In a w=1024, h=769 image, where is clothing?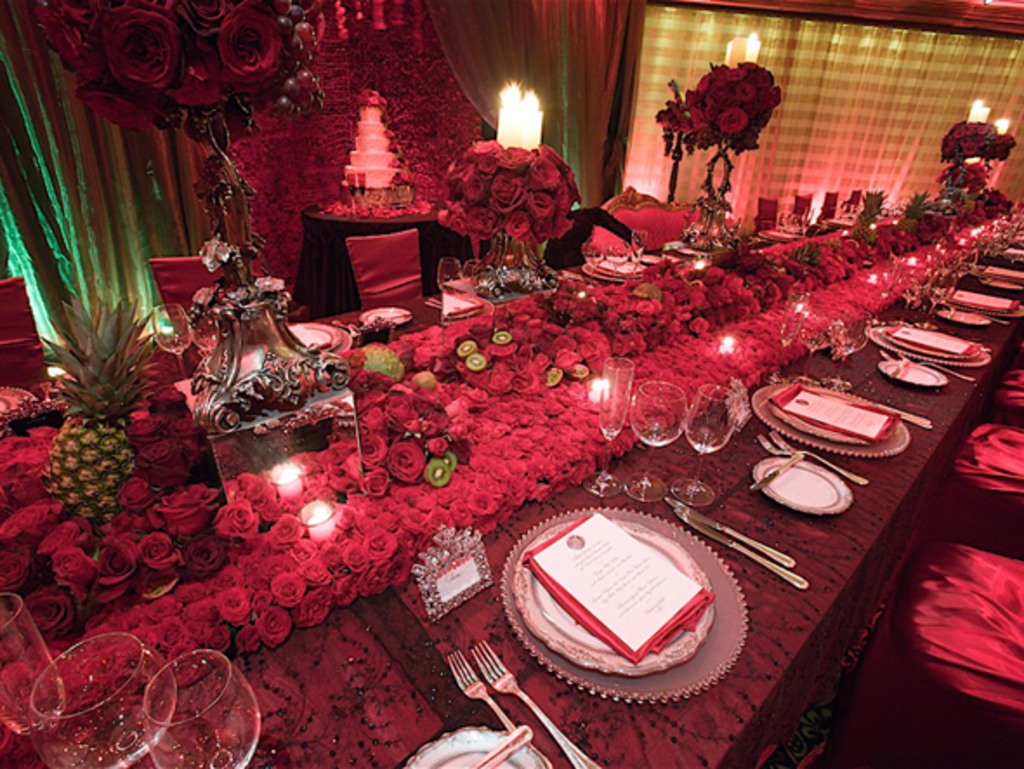
(left=187, top=154, right=250, bottom=245).
